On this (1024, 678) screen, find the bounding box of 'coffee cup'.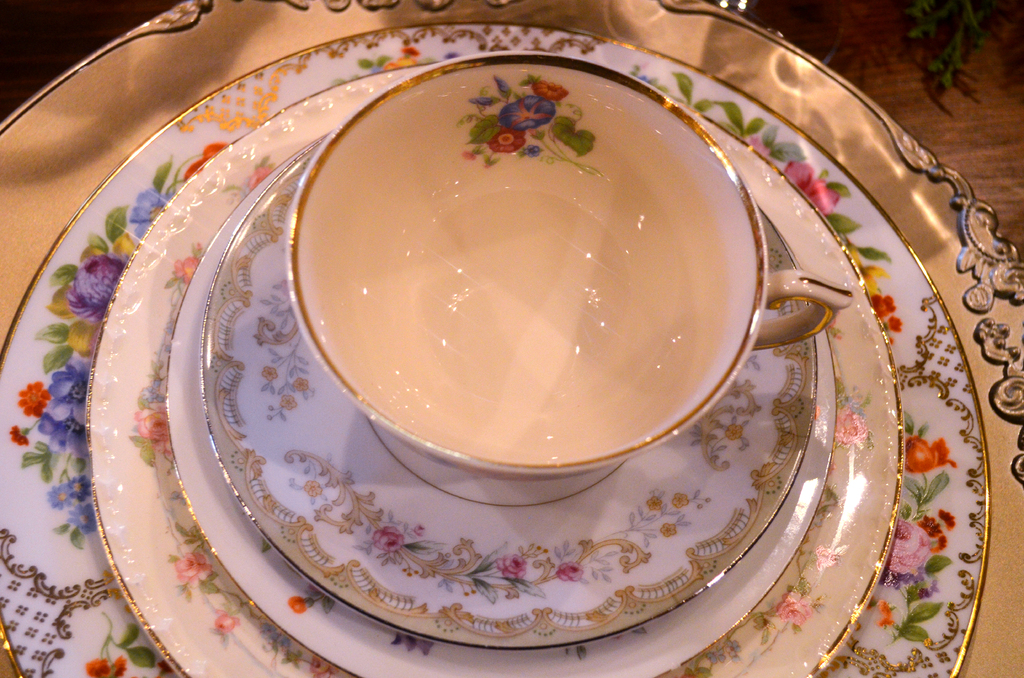
Bounding box: l=283, t=51, r=854, b=504.
